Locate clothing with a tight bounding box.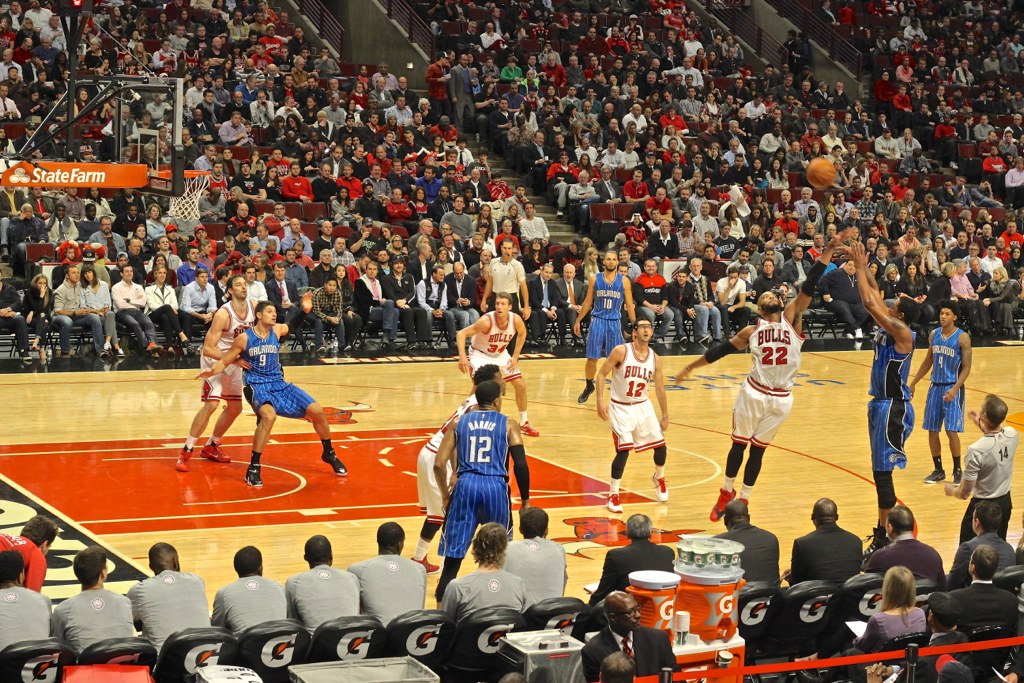
bbox(581, 626, 687, 682).
